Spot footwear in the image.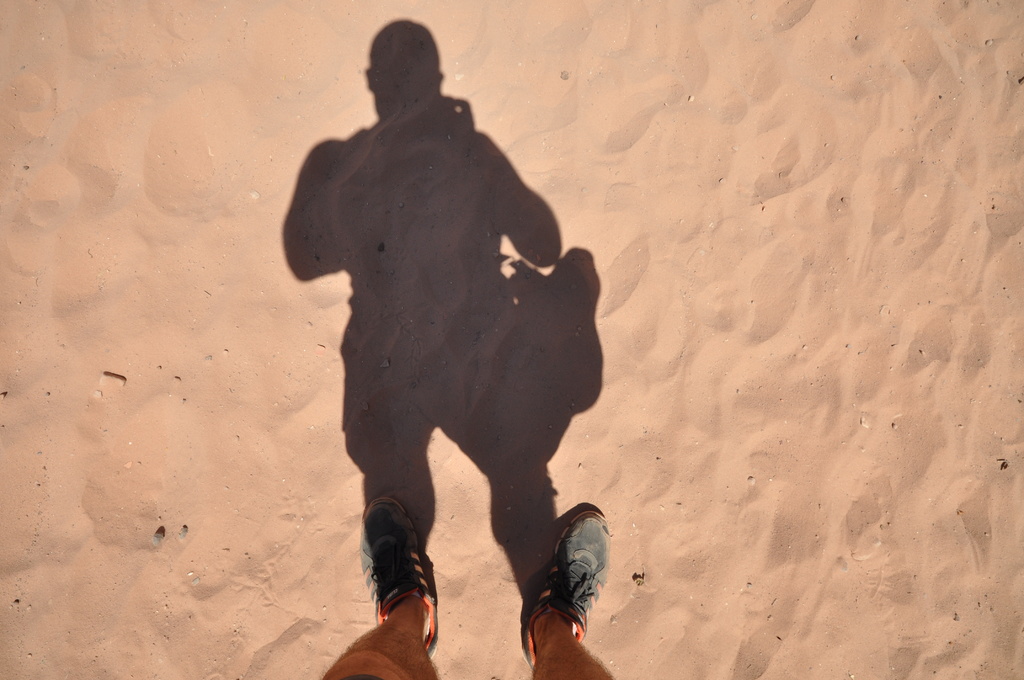
footwear found at 518, 514, 612, 670.
